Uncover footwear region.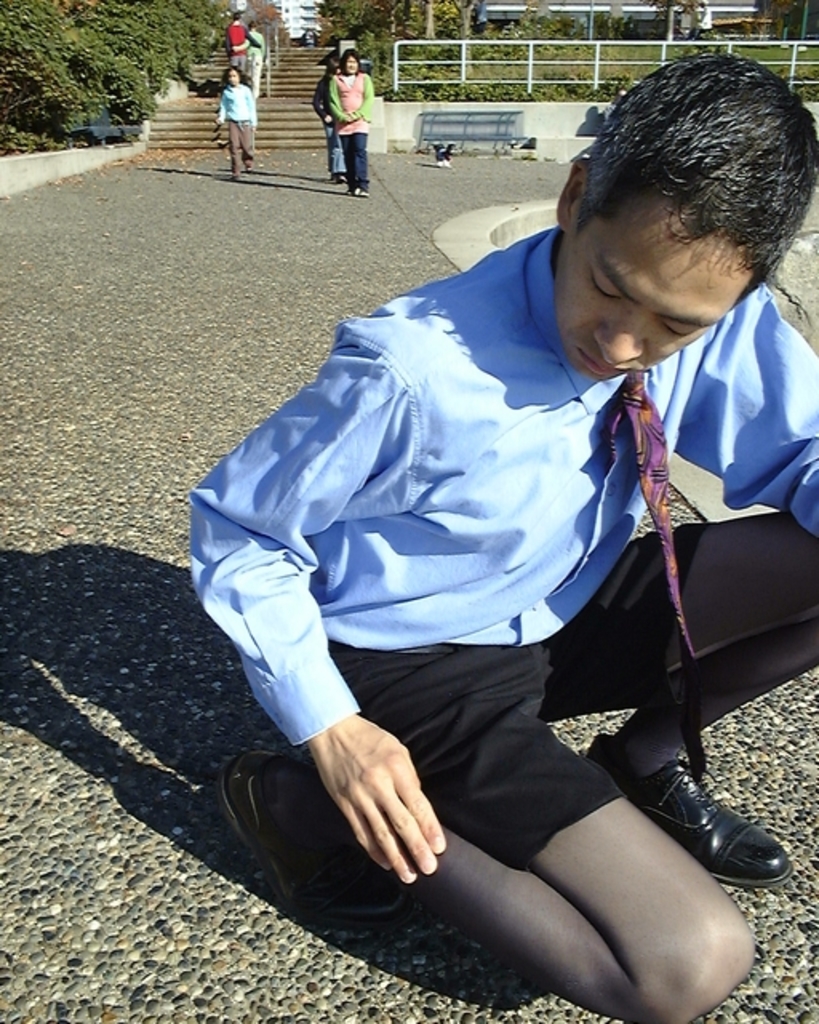
Uncovered: crop(349, 186, 357, 194).
